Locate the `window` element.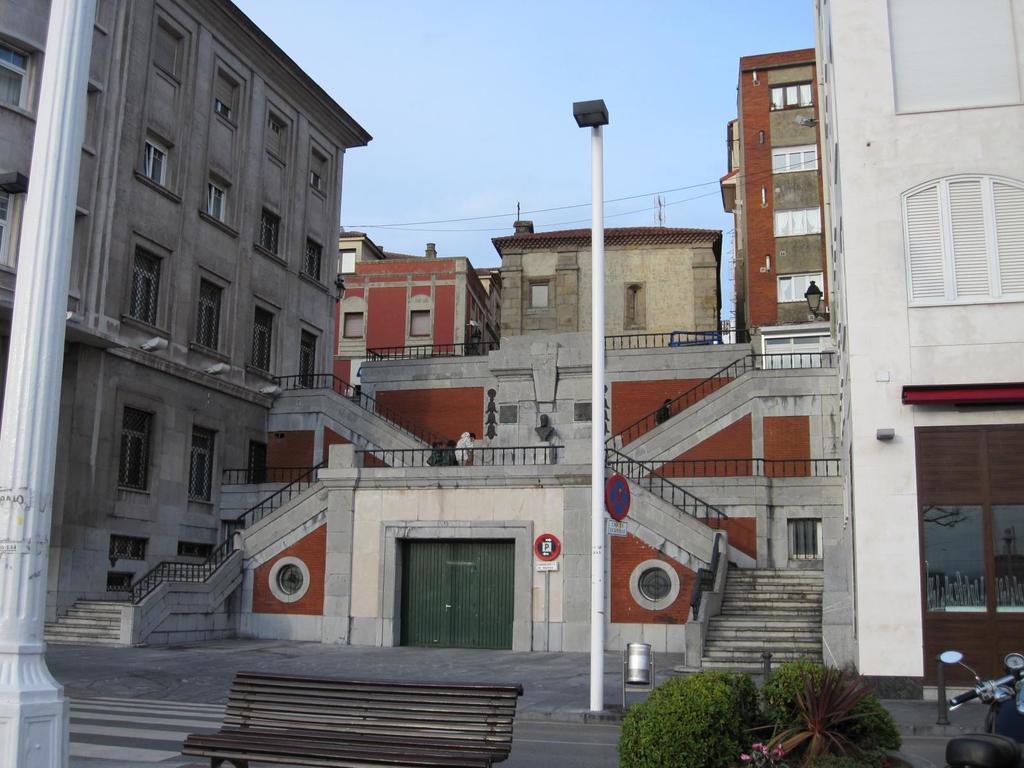
Element bbox: [530, 276, 551, 307].
